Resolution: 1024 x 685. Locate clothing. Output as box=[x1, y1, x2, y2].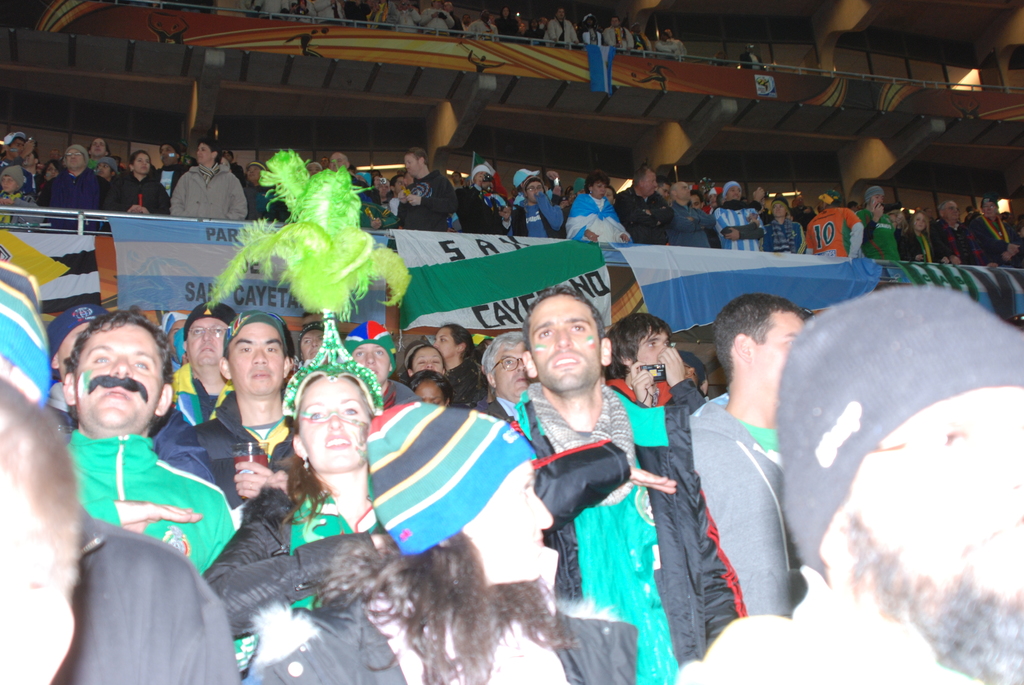
box=[200, 480, 385, 684].
